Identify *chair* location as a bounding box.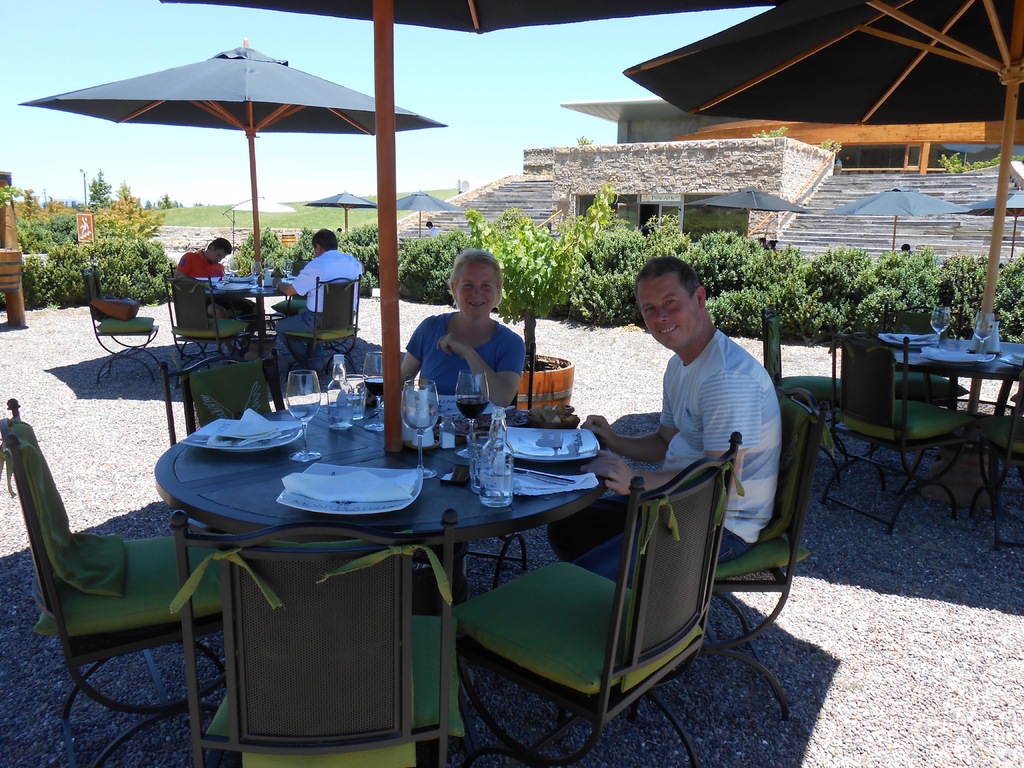
select_region(160, 346, 288, 447).
